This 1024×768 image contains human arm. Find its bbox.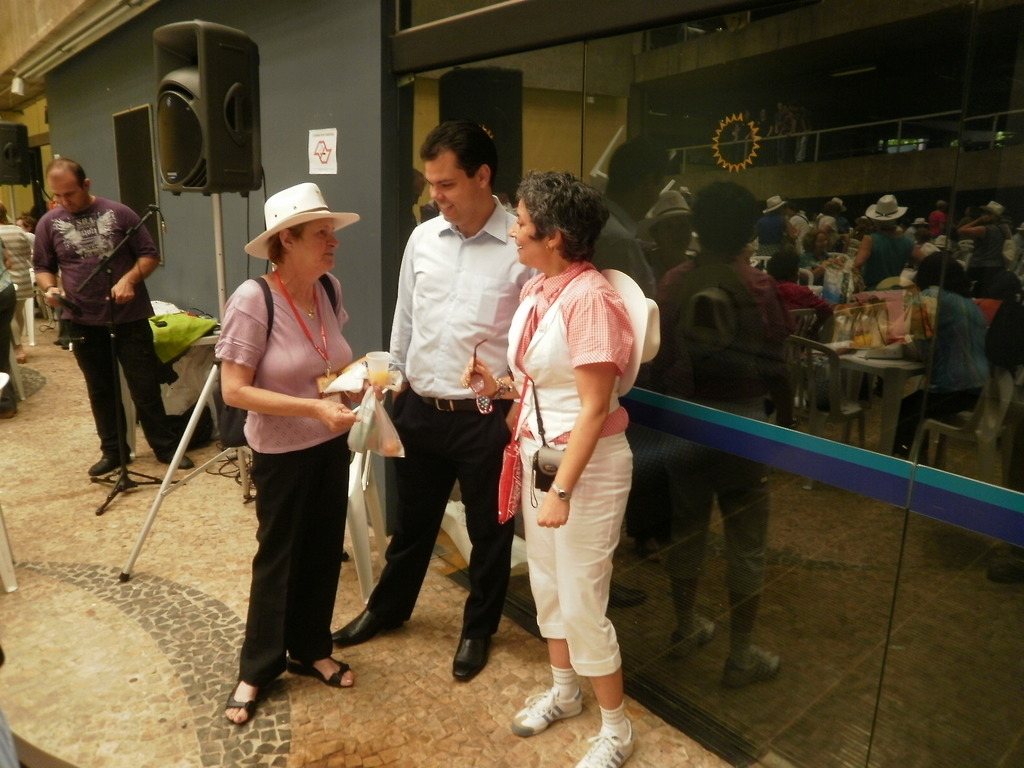
region(459, 355, 520, 406).
